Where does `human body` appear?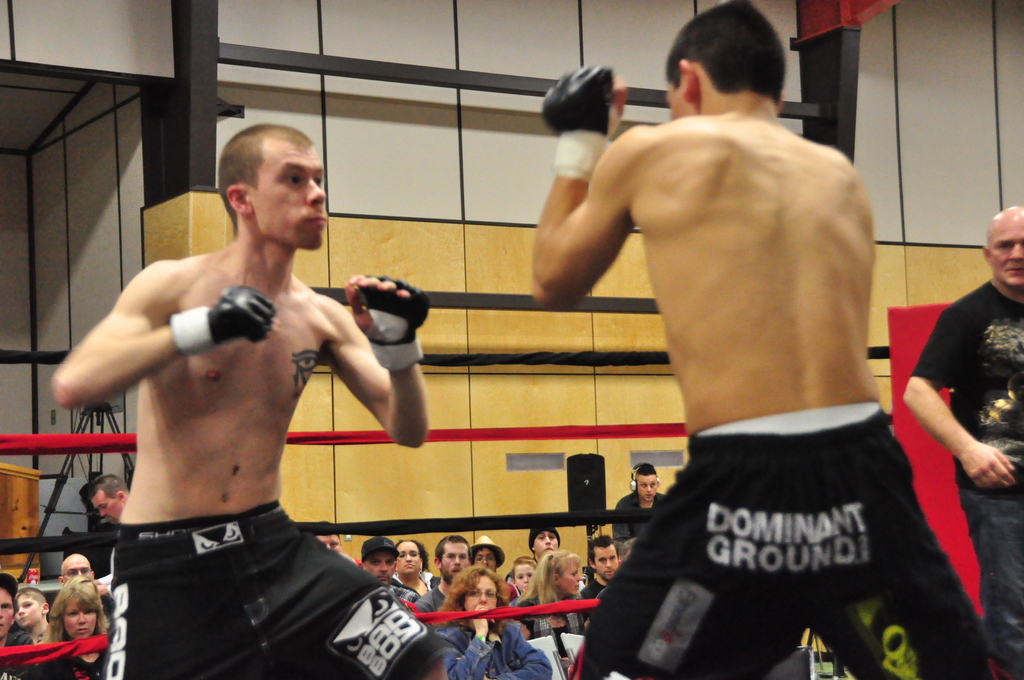
Appears at locate(531, 0, 992, 679).
